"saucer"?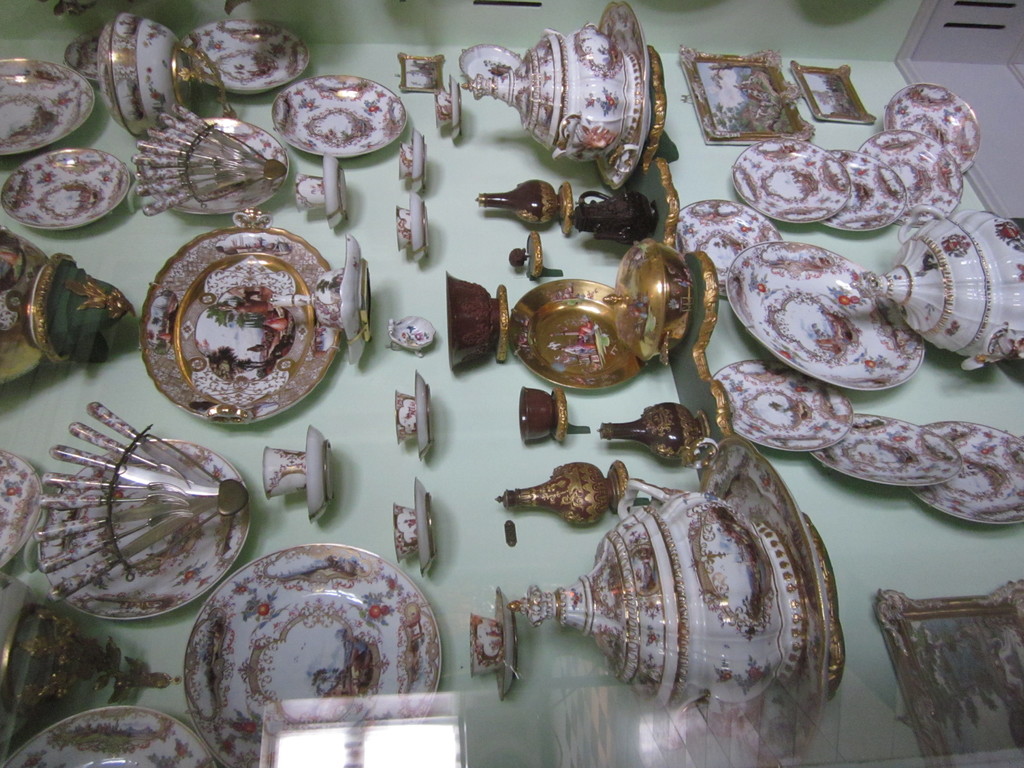
(448, 76, 461, 144)
